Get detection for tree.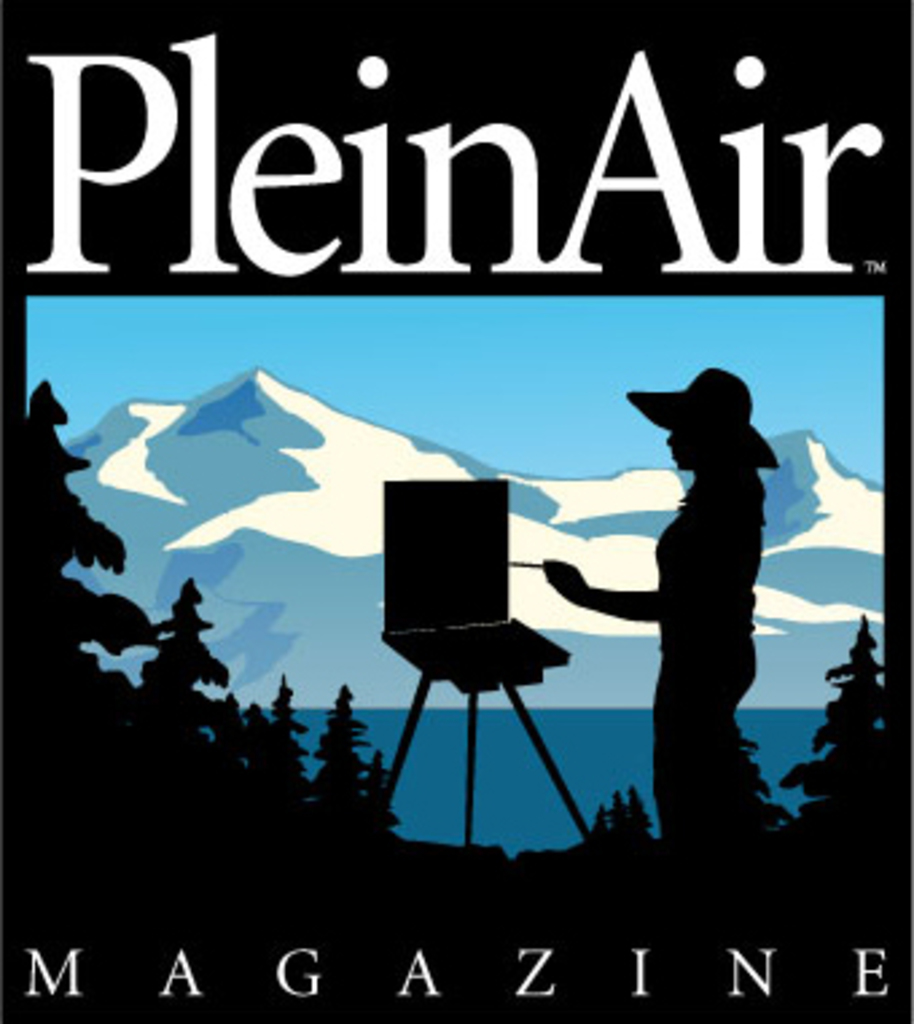
Detection: 796,605,892,833.
